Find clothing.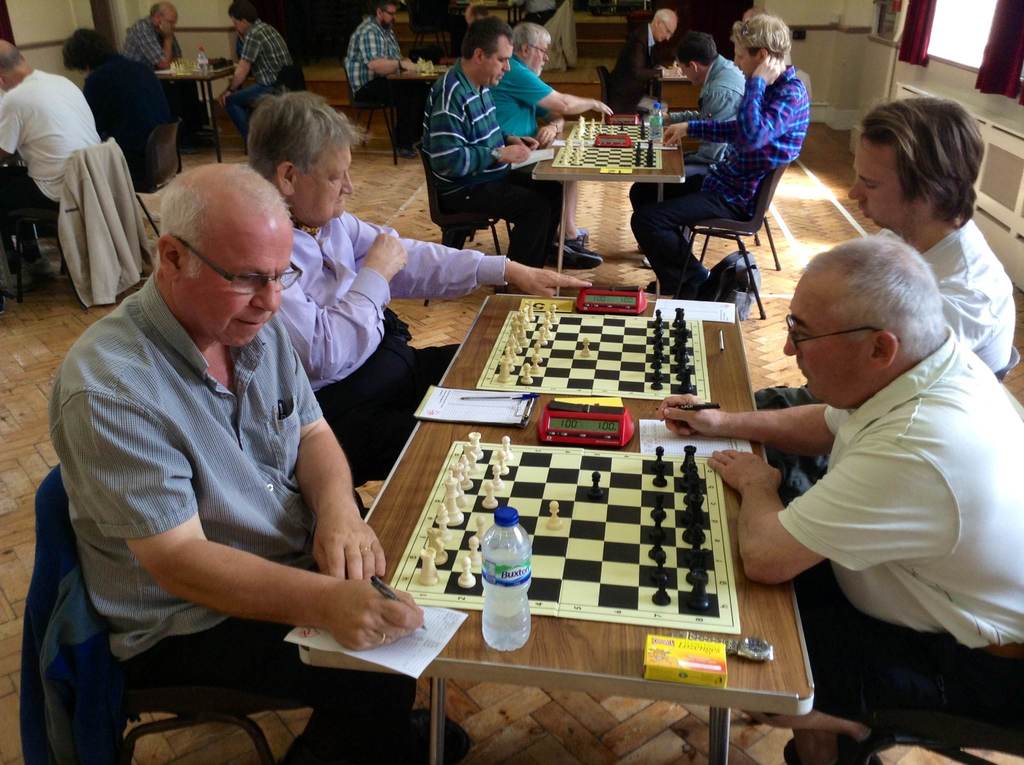
<box>81,51,183,179</box>.
